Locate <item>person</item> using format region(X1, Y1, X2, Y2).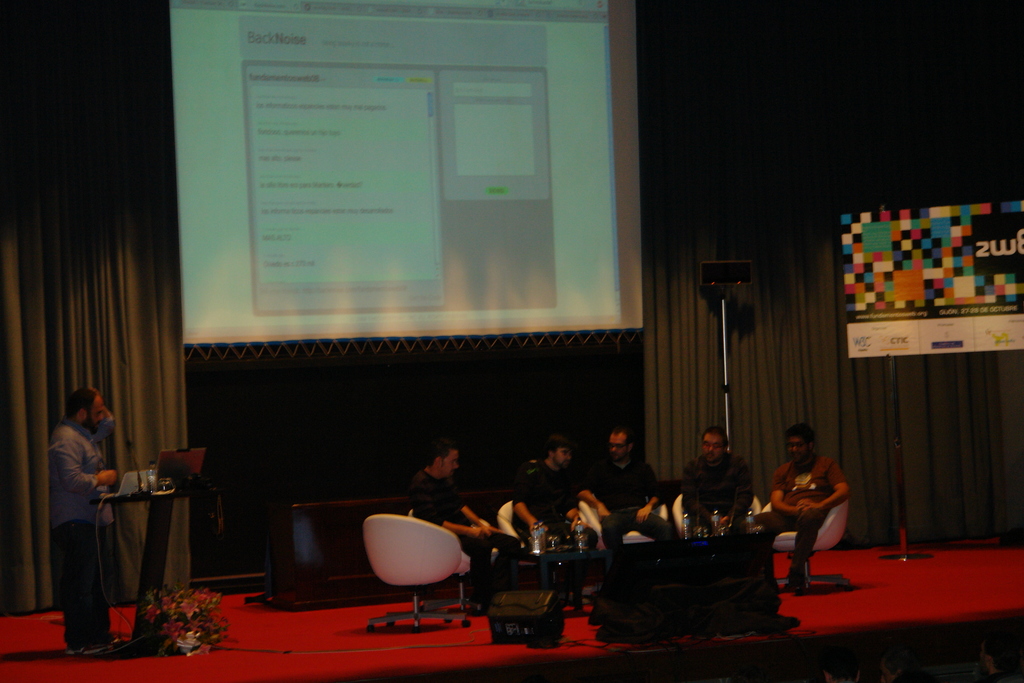
region(671, 422, 756, 543).
